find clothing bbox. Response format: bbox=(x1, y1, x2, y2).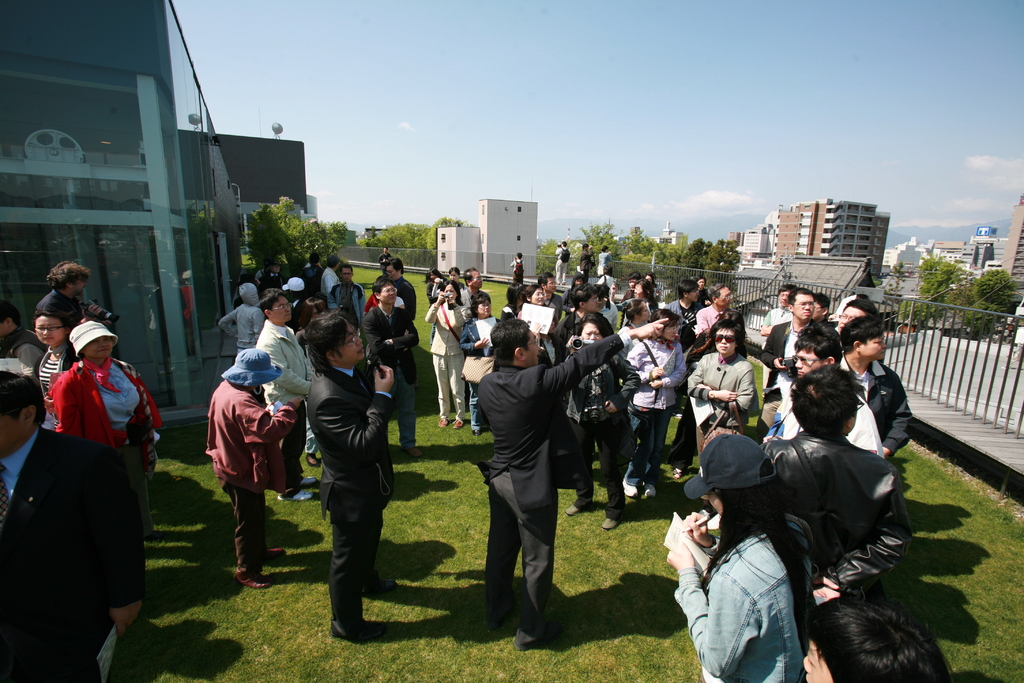
bbox=(385, 269, 416, 316).
